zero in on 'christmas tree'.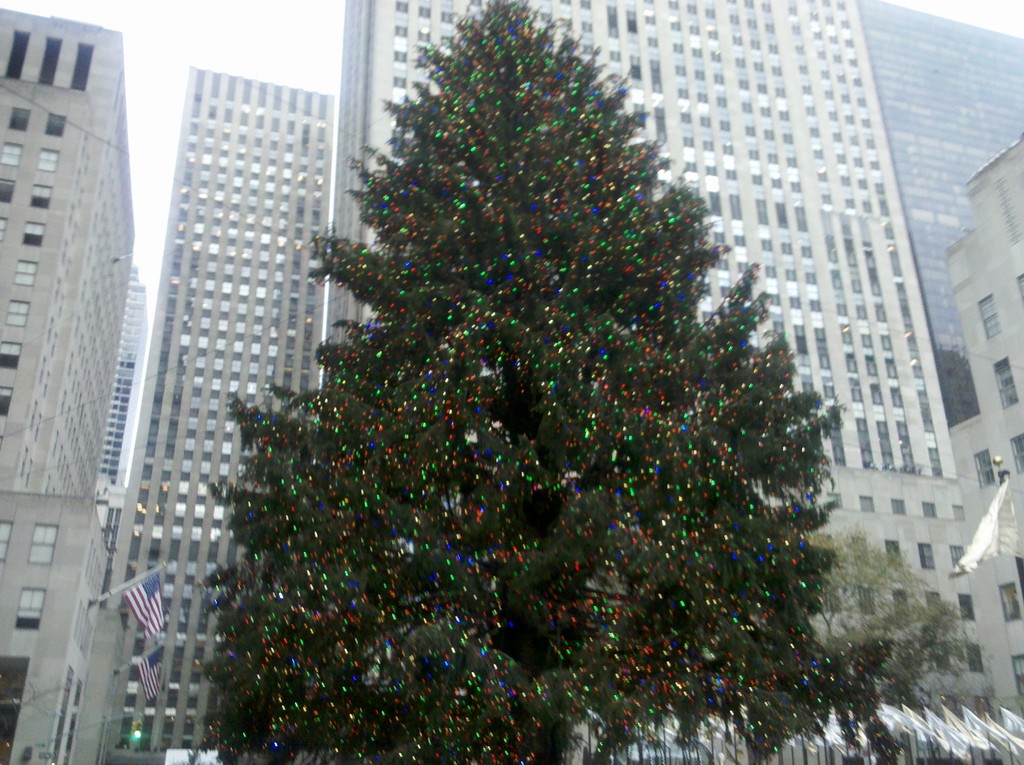
Zeroed in: bbox=[196, 0, 904, 764].
